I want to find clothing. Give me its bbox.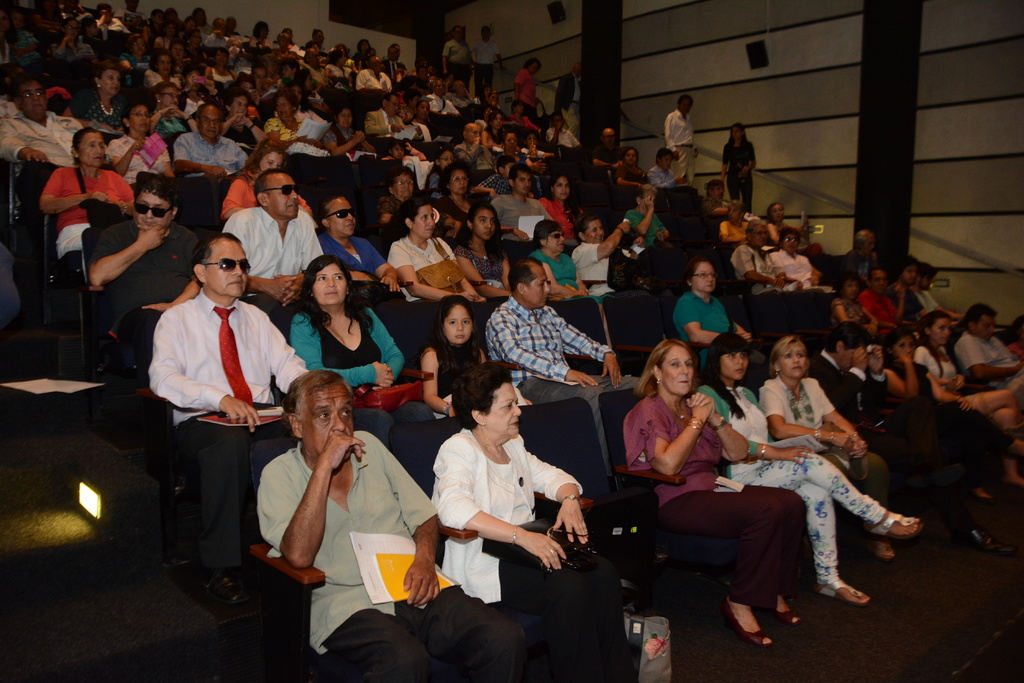
region(221, 203, 323, 314).
